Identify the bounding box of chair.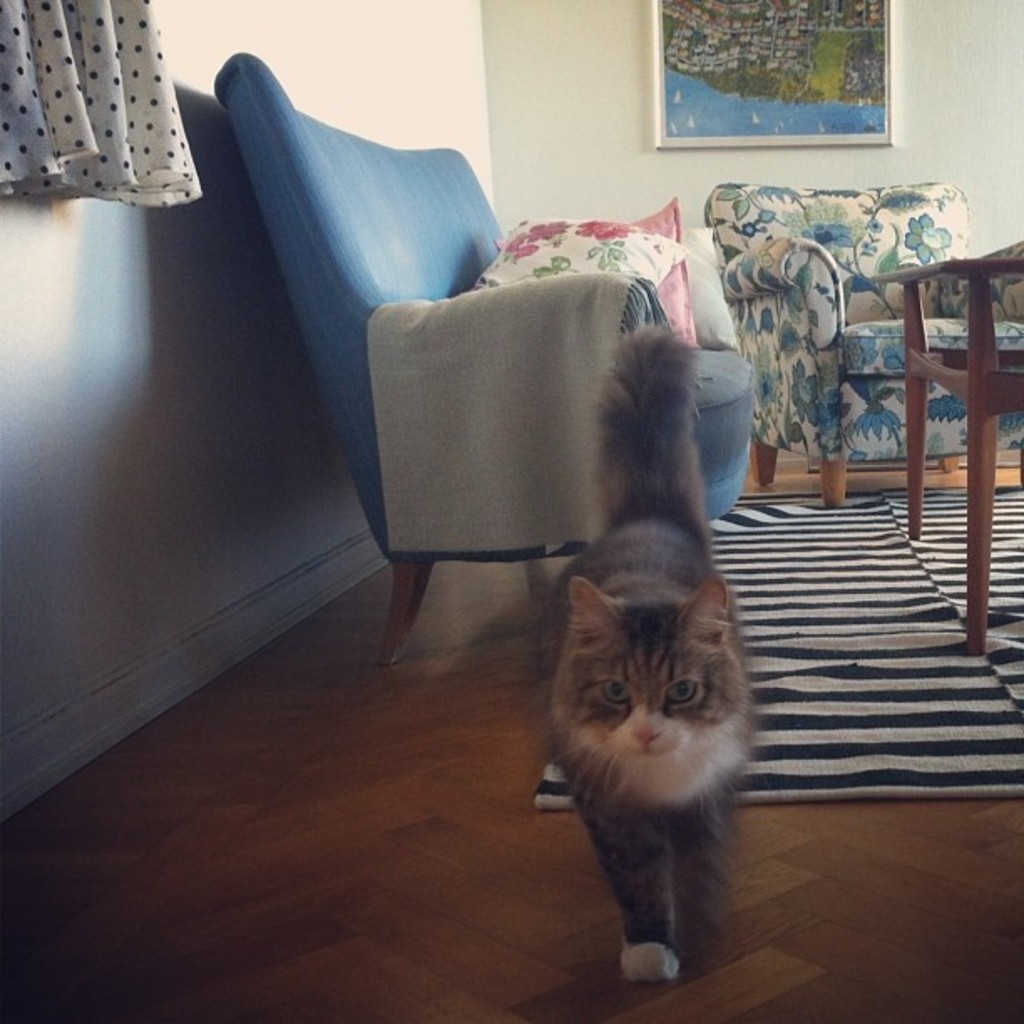
<region>207, 40, 770, 668</region>.
